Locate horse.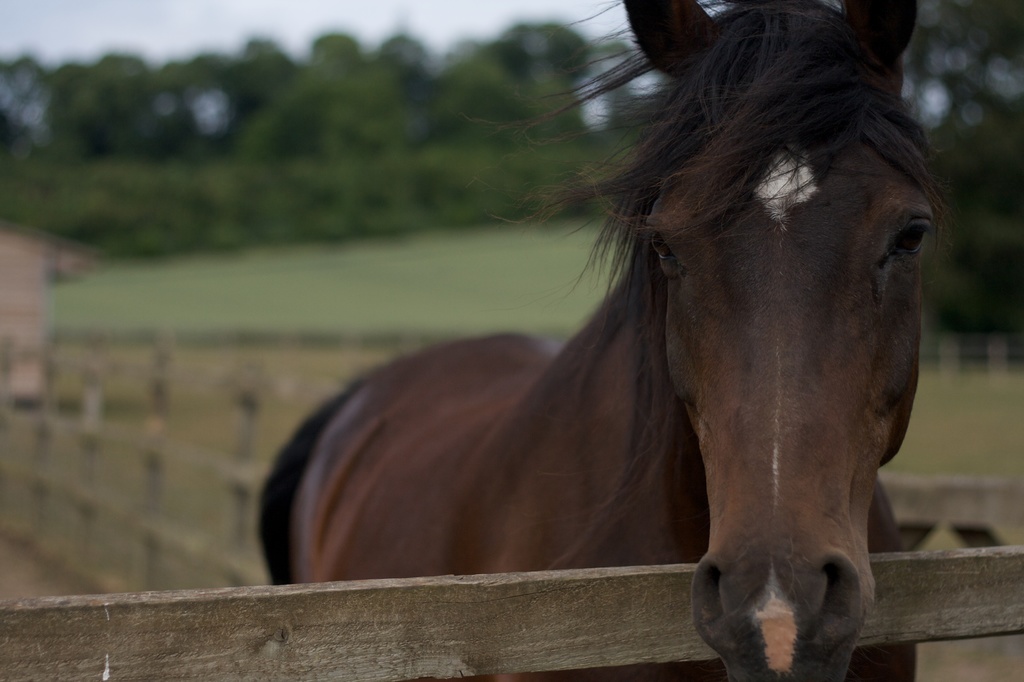
Bounding box: select_region(259, 0, 952, 681).
